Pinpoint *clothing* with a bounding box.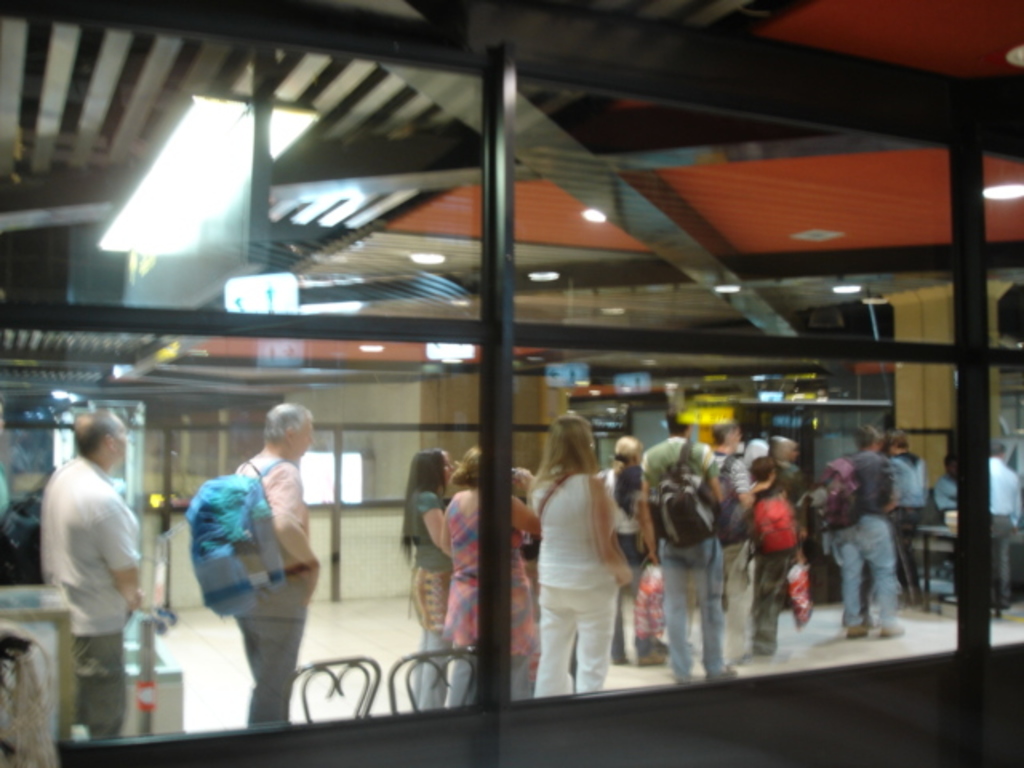
<bbox>434, 480, 542, 706</bbox>.
